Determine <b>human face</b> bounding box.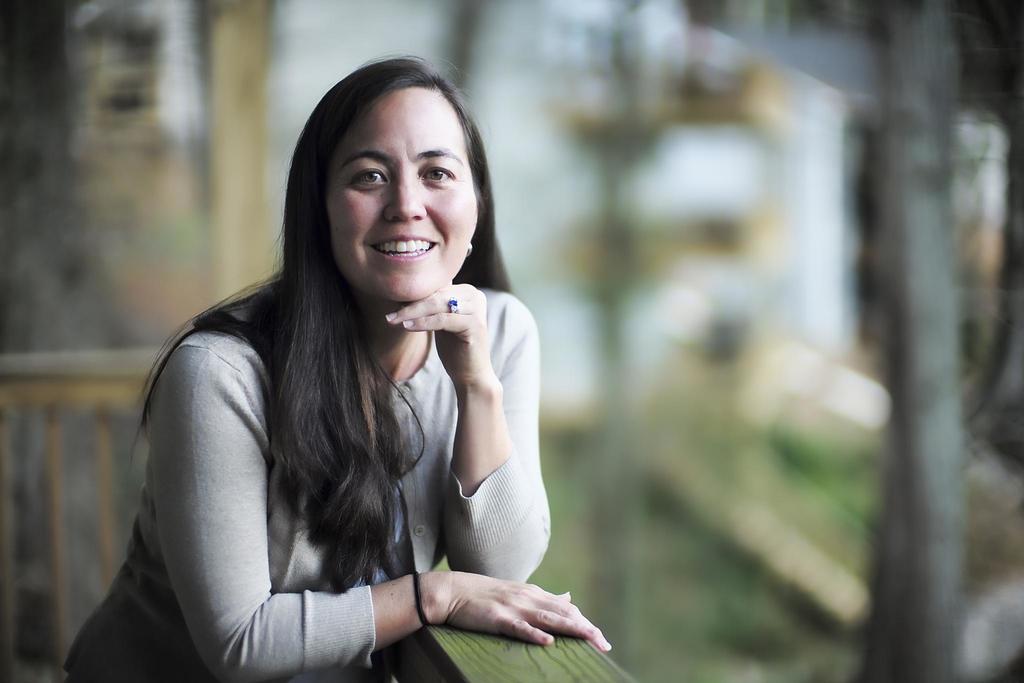
Determined: pyautogui.locateOnScreen(324, 85, 475, 307).
